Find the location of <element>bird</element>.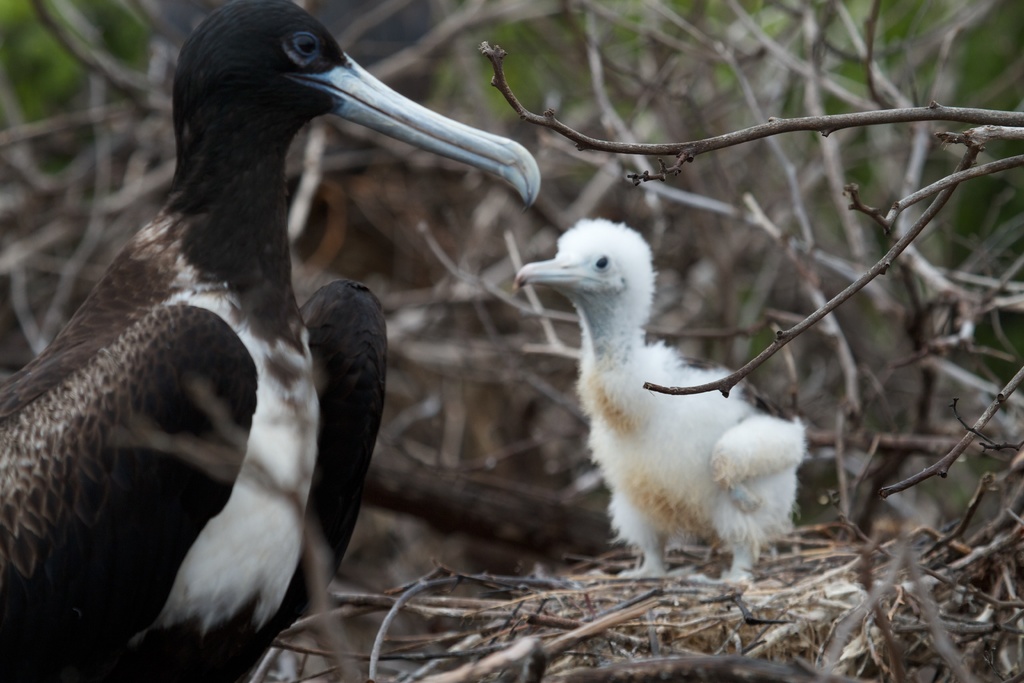
Location: <region>4, 44, 496, 671</region>.
